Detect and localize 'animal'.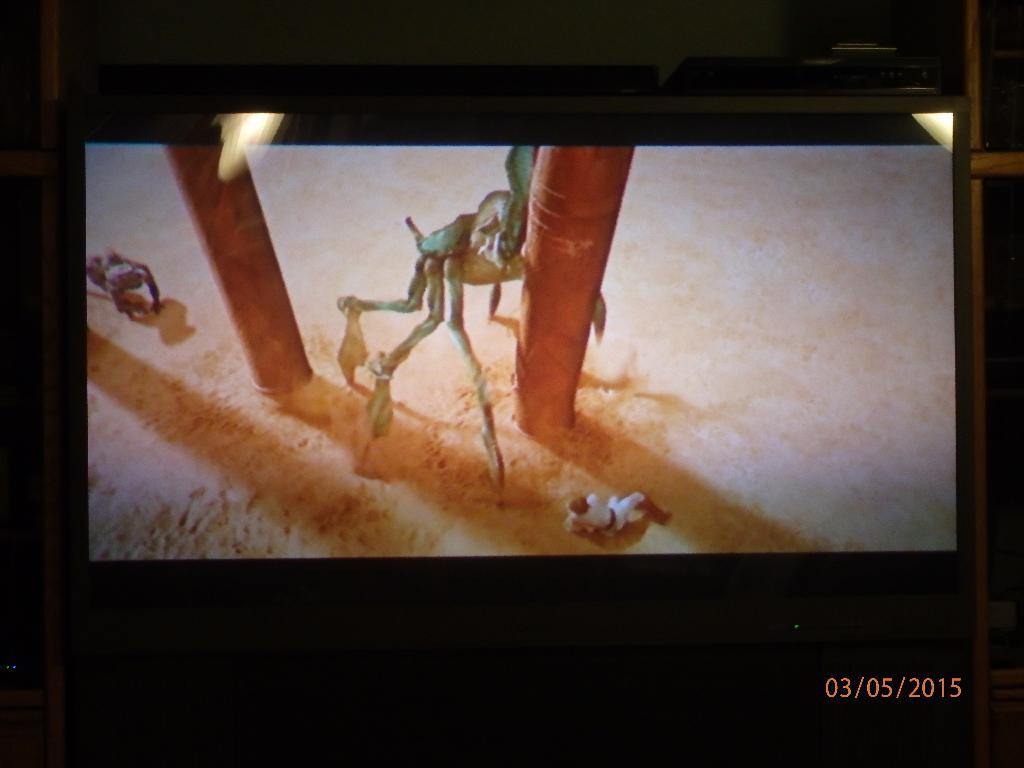
Localized at 333 145 609 502.
